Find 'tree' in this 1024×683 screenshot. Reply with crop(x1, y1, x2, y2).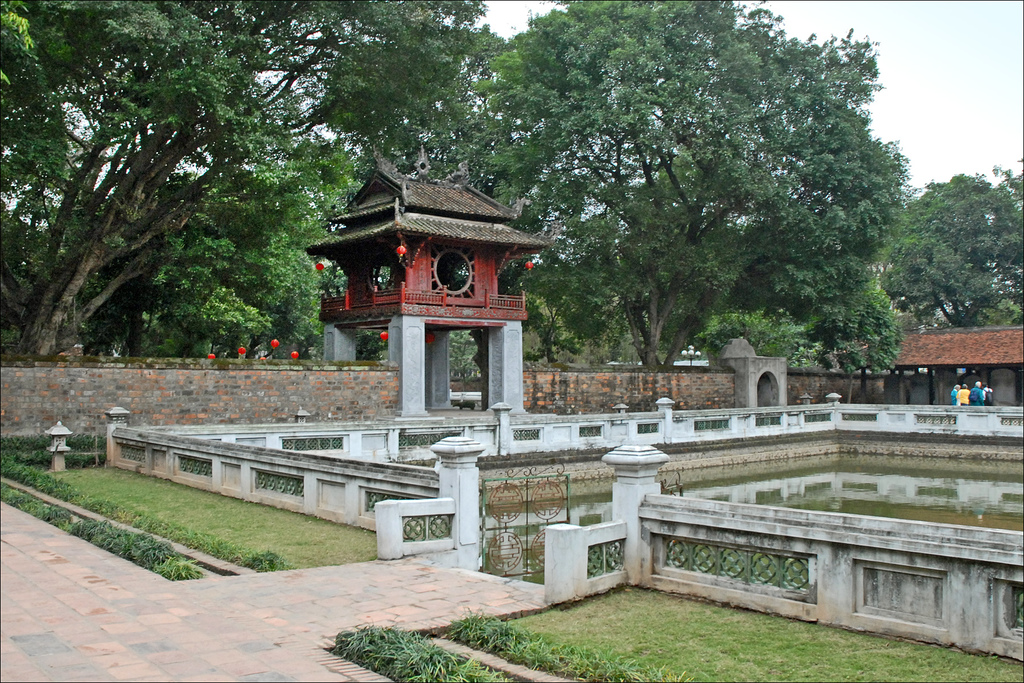
crop(514, 34, 904, 406).
